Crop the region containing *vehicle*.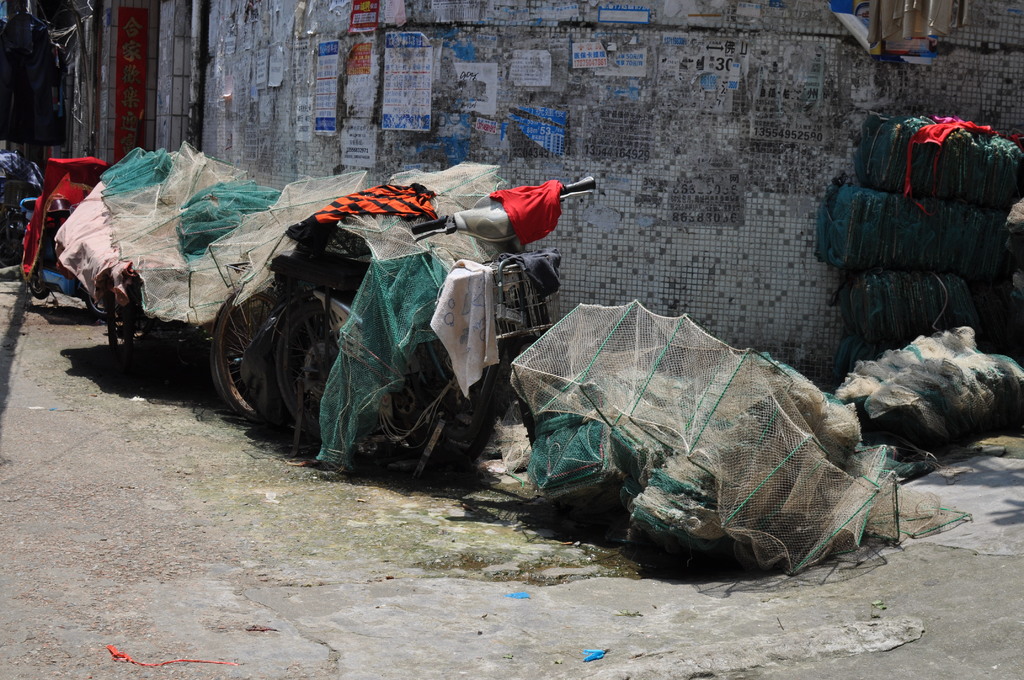
Crop region: 267/177/599/494.
